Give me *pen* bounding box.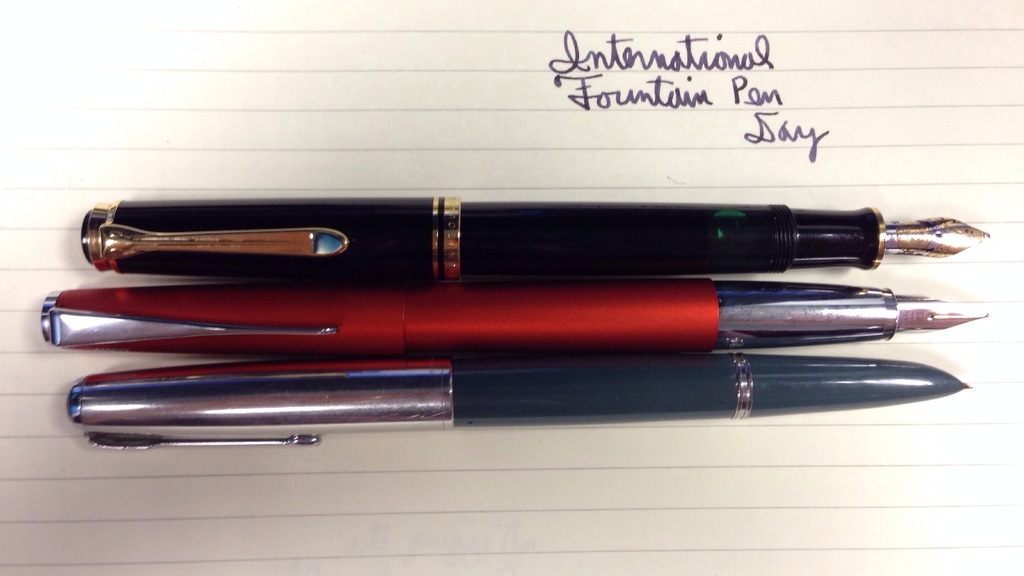
<box>42,276,1007,366</box>.
